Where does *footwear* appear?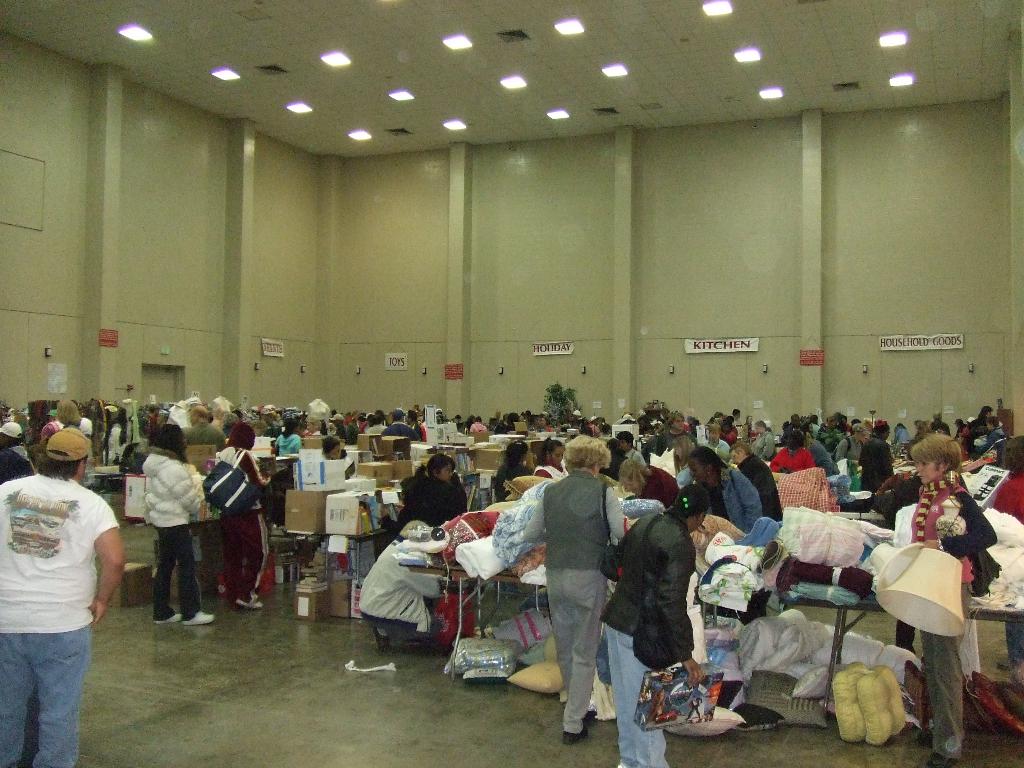
Appears at 996 651 1017 674.
